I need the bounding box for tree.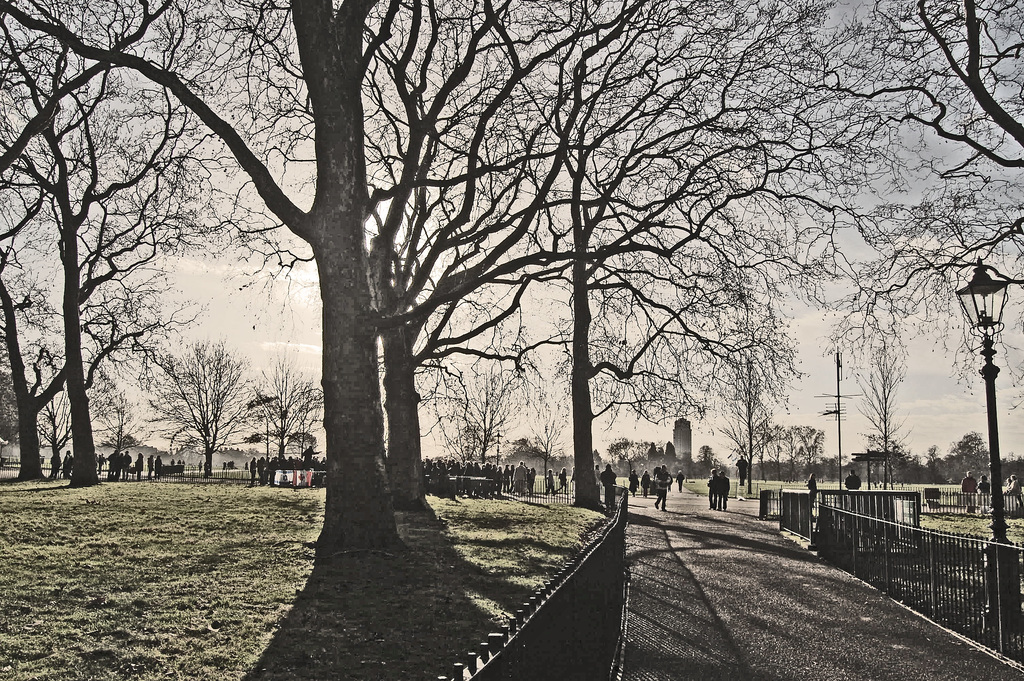
Here it is: bbox=[451, 0, 822, 511].
